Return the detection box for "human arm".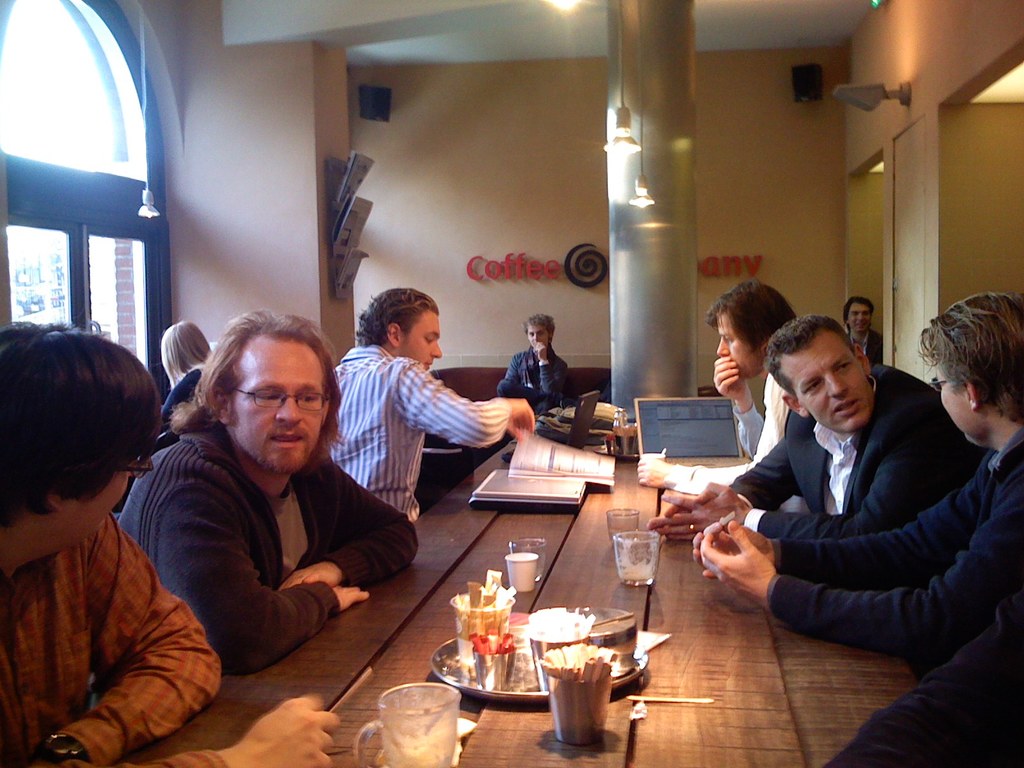
{"x1": 692, "y1": 475, "x2": 969, "y2": 593}.
